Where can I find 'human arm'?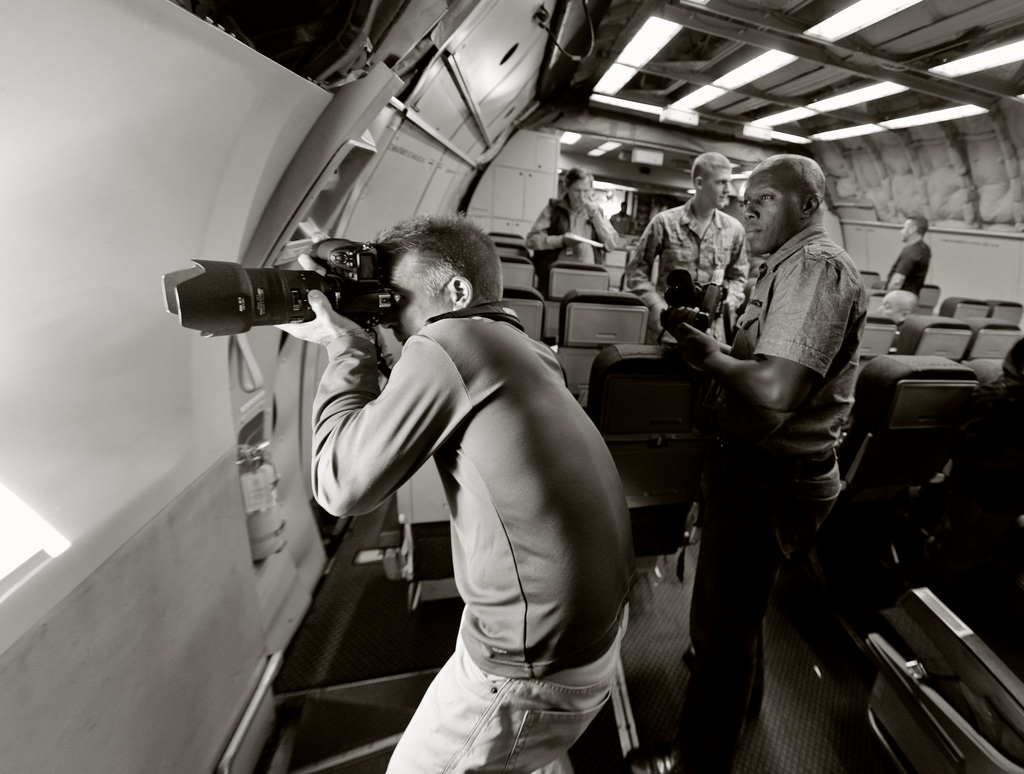
You can find it at locate(717, 222, 760, 323).
